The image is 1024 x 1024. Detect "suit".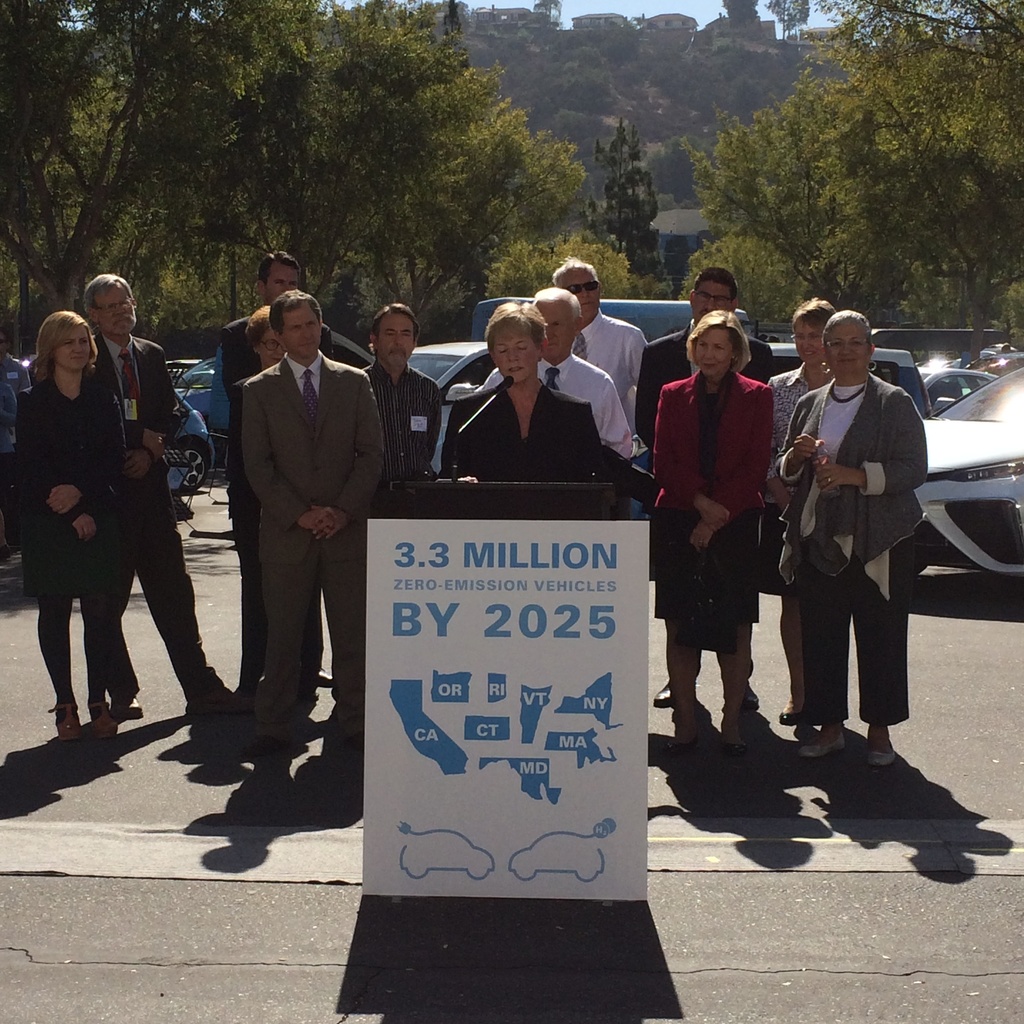
Detection: x1=90 y1=333 x2=186 y2=690.
